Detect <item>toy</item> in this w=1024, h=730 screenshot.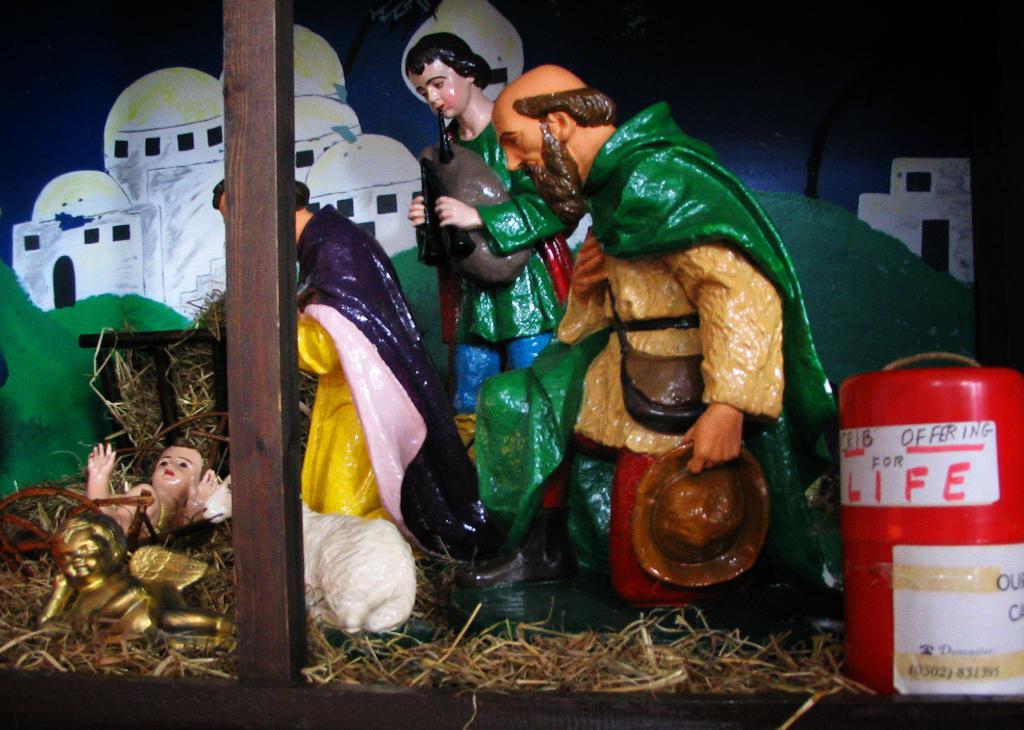
Detection: (x1=464, y1=60, x2=840, y2=625).
